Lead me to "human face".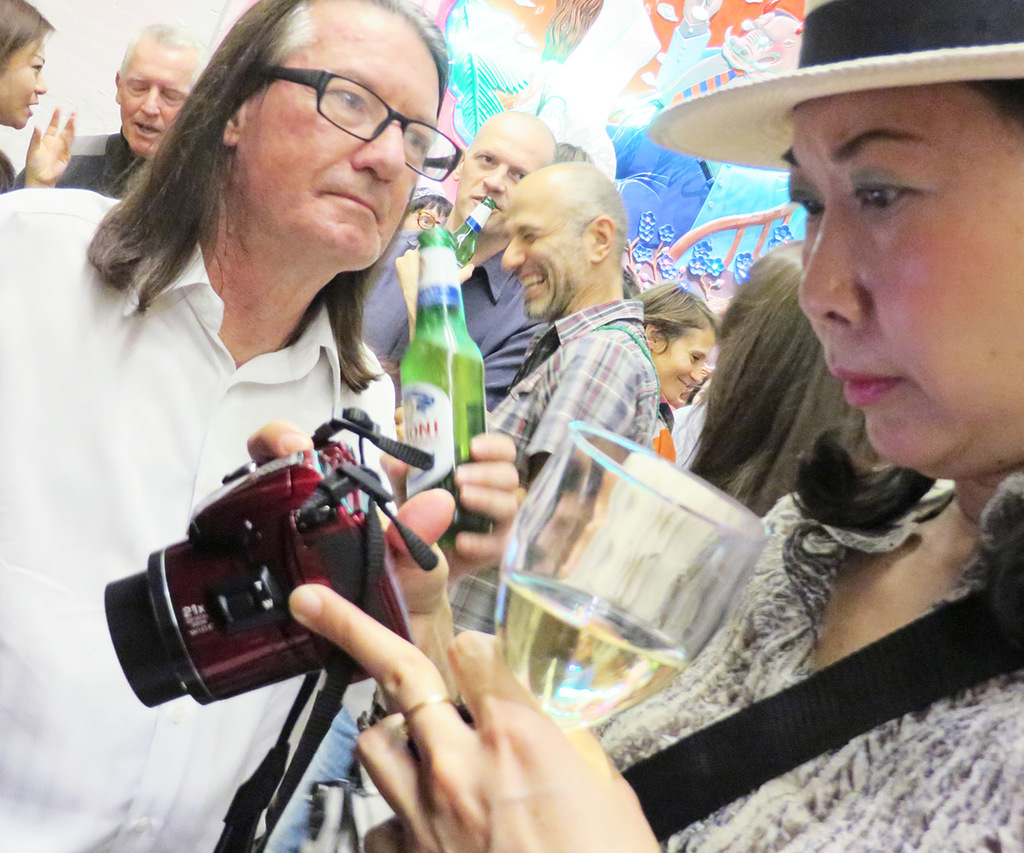
Lead to x1=795, y1=79, x2=1021, y2=481.
